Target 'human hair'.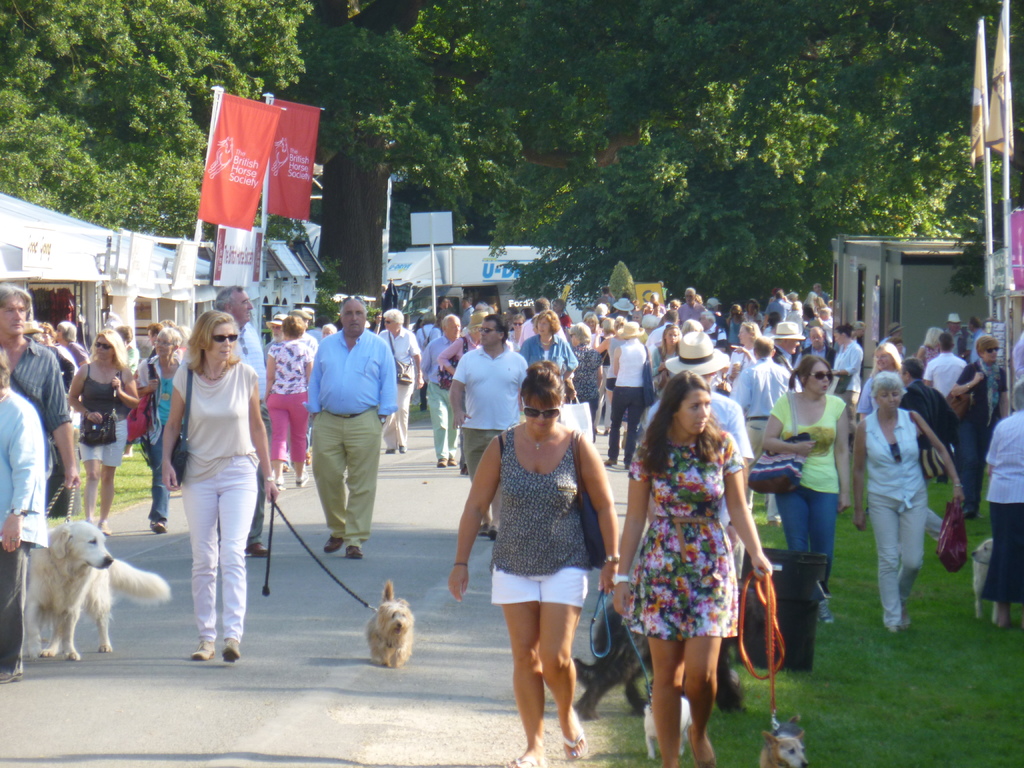
Target region: <bbox>976, 335, 1000, 358</bbox>.
